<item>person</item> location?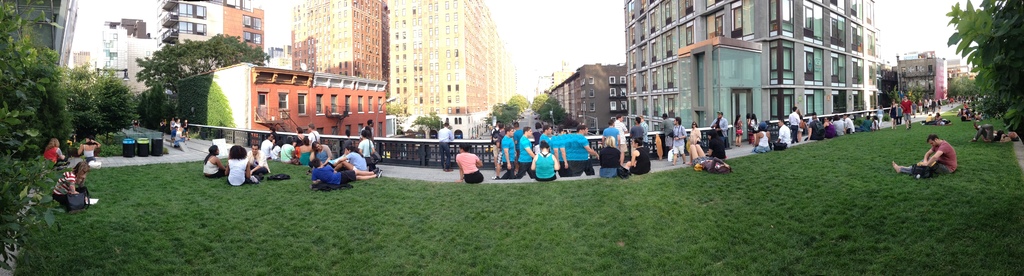
936/114/950/124
